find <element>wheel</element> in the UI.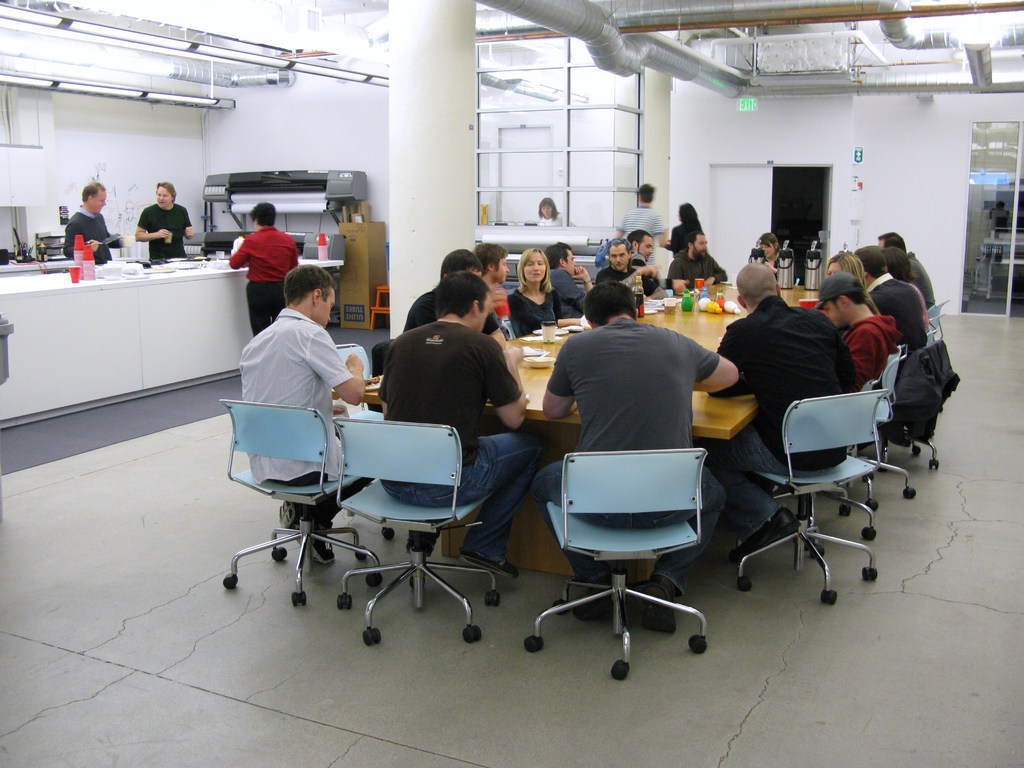
UI element at x1=270, y1=545, x2=290, y2=564.
